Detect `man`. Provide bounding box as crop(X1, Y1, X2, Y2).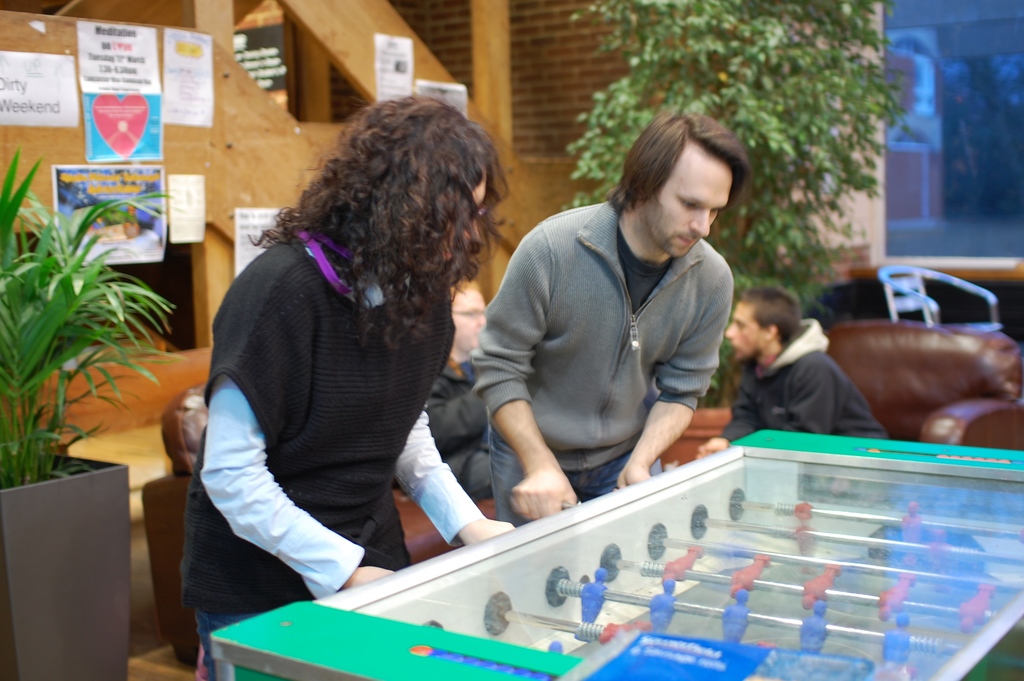
crop(684, 278, 894, 463).
